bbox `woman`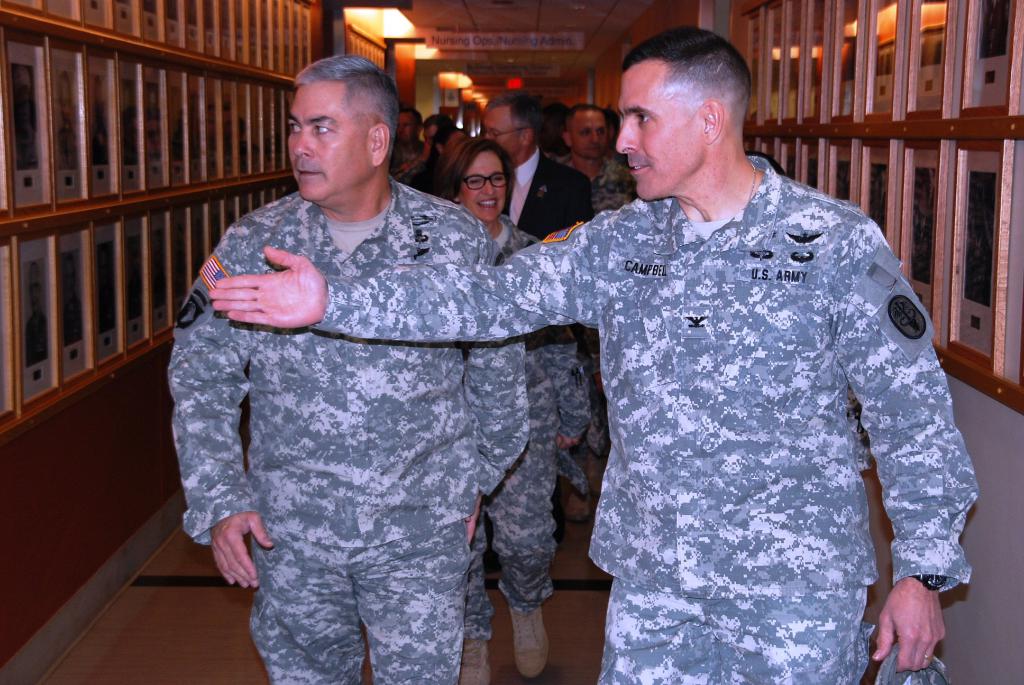
region(410, 131, 467, 198)
